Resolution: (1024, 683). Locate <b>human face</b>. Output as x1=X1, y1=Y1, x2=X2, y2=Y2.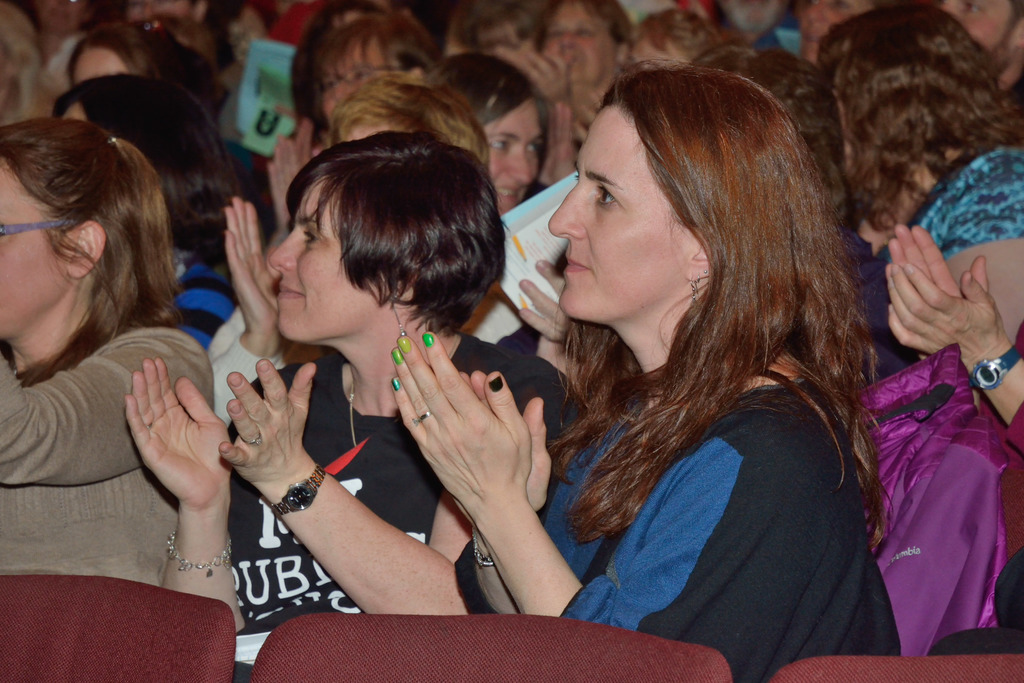
x1=799, y1=0, x2=871, y2=62.
